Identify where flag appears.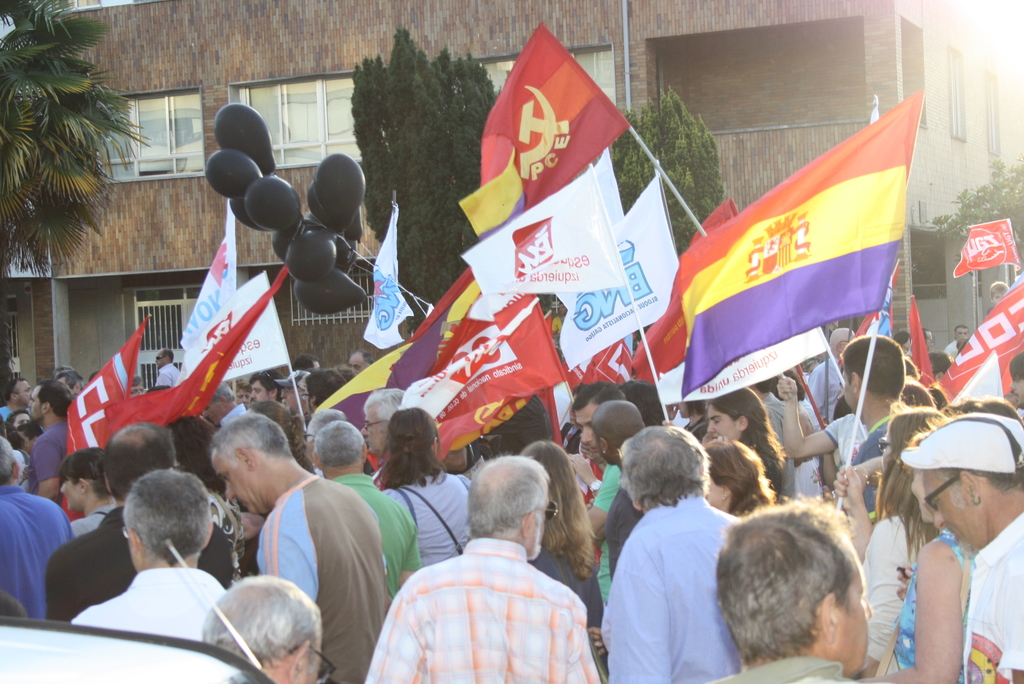
Appears at [536,167,676,371].
